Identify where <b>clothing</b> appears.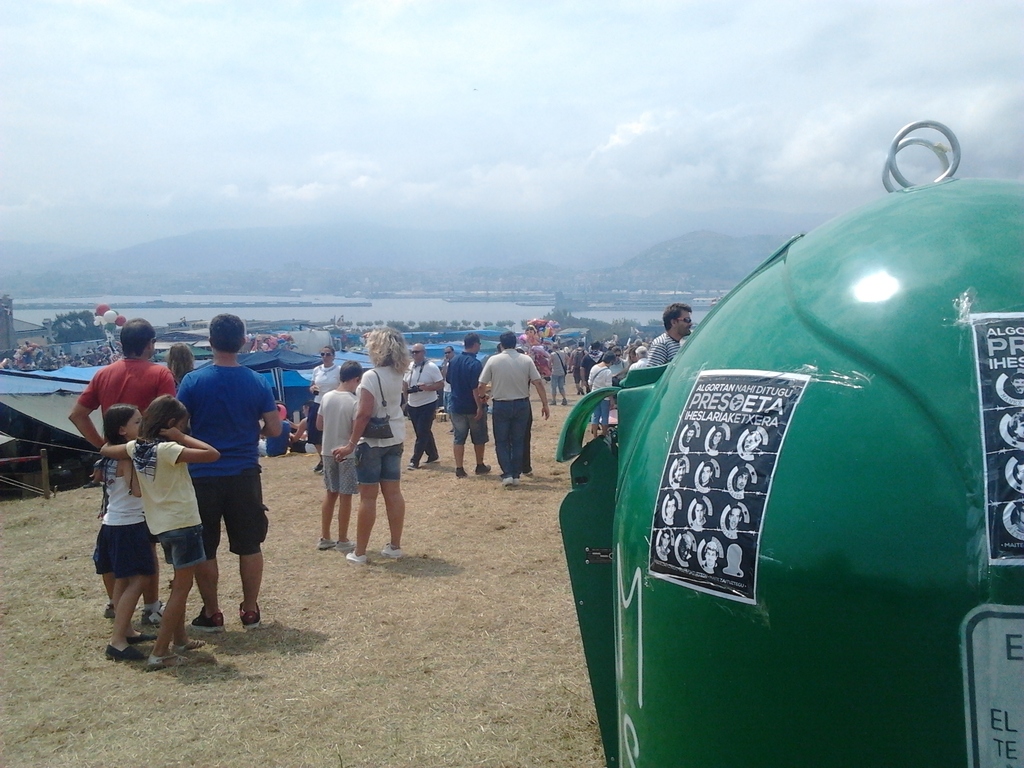
Appears at (166,339,267,598).
